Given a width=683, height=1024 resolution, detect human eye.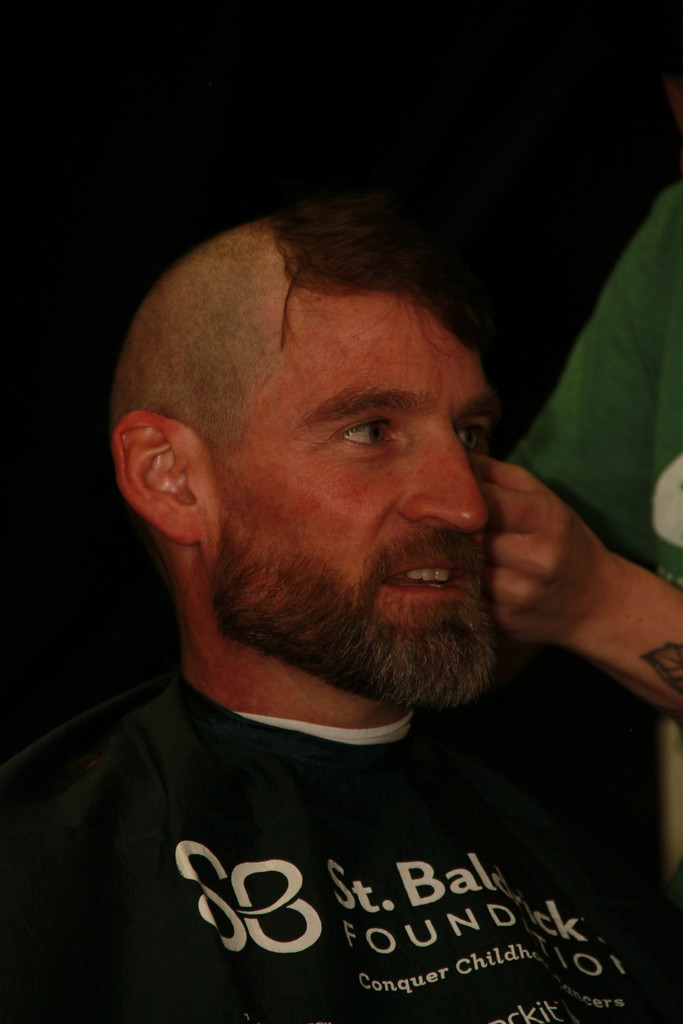
<region>452, 410, 486, 455</region>.
